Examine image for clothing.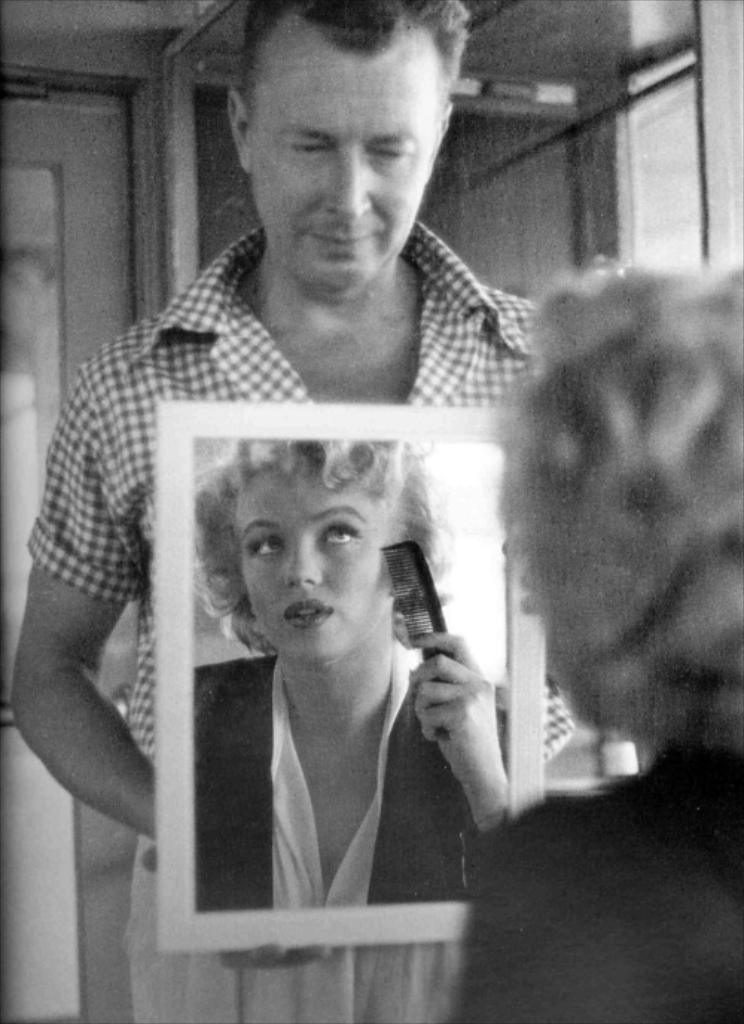
Examination result: 161 667 507 933.
